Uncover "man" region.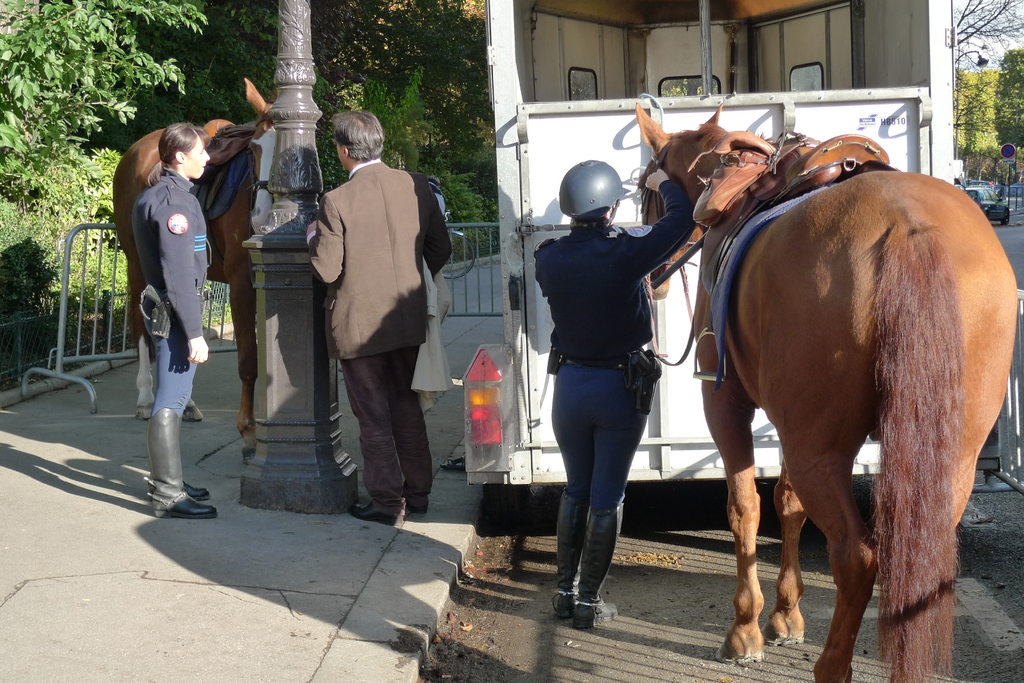
Uncovered: [left=297, top=113, right=453, bottom=532].
